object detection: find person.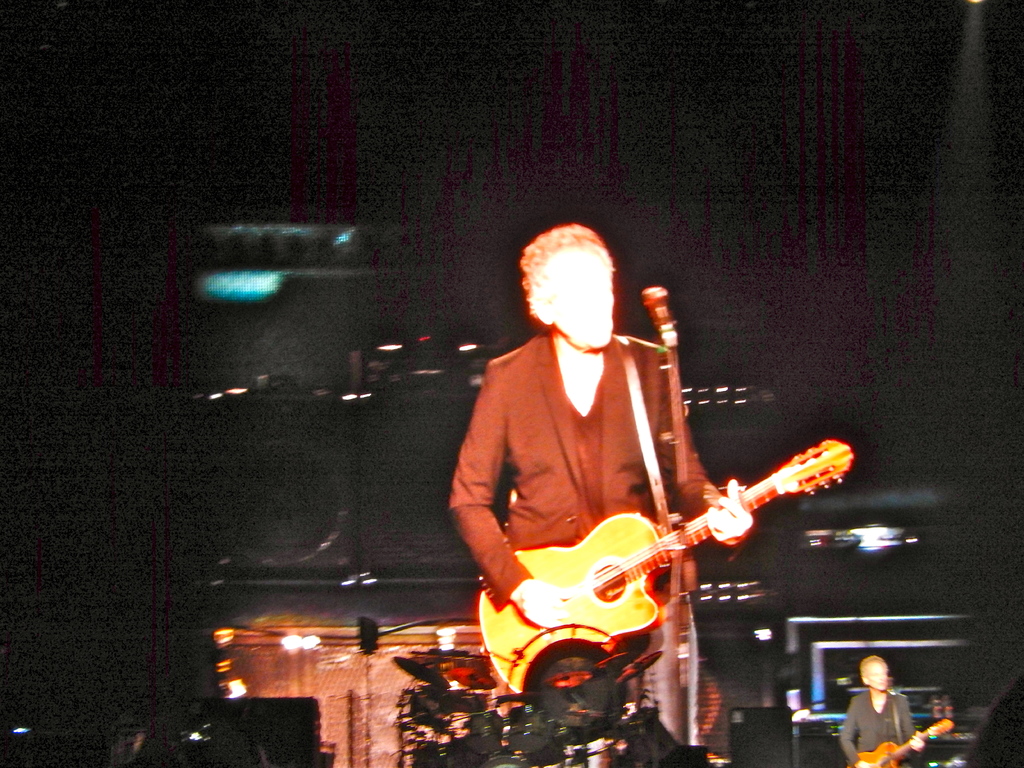
crop(840, 651, 922, 767).
